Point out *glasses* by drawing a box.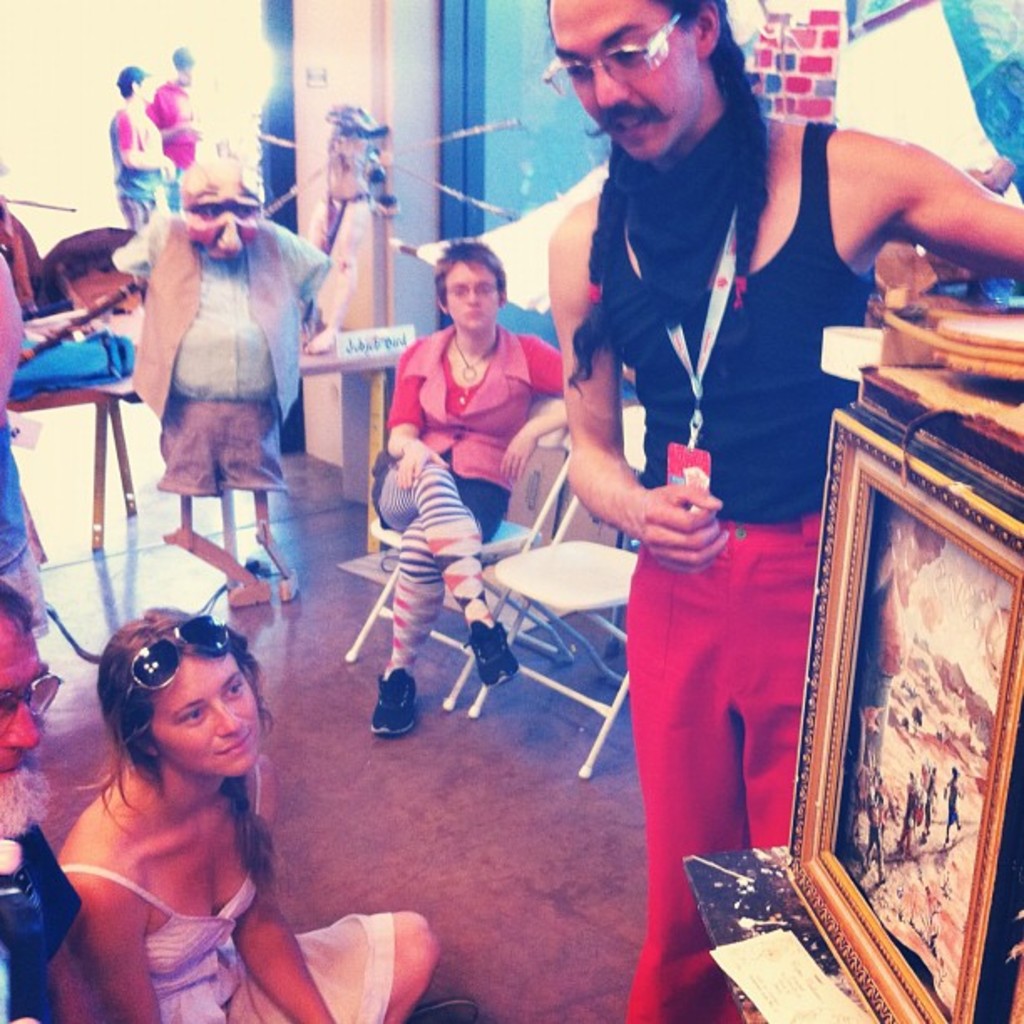
crop(540, 7, 694, 110).
